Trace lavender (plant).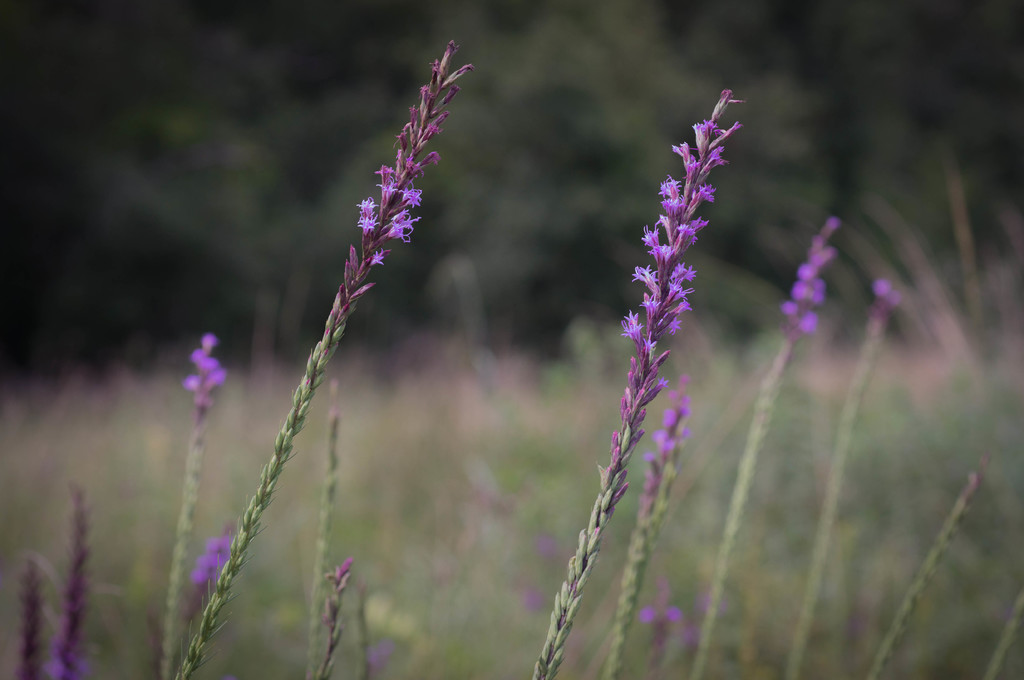
Traced to bbox(47, 480, 95, 679).
